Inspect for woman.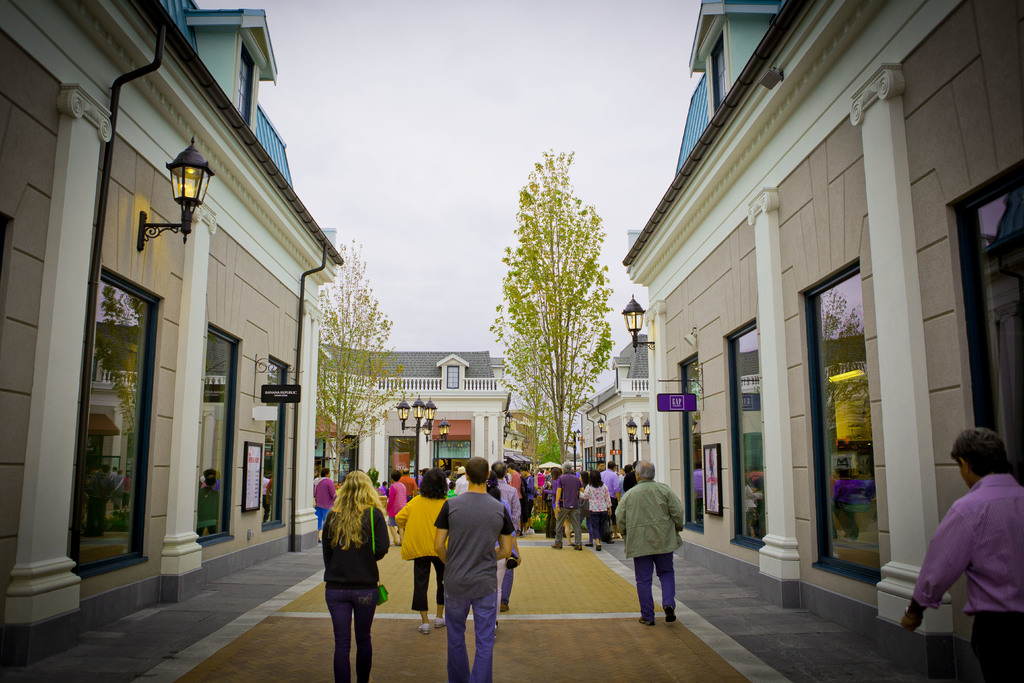
Inspection: BBox(397, 470, 456, 636).
